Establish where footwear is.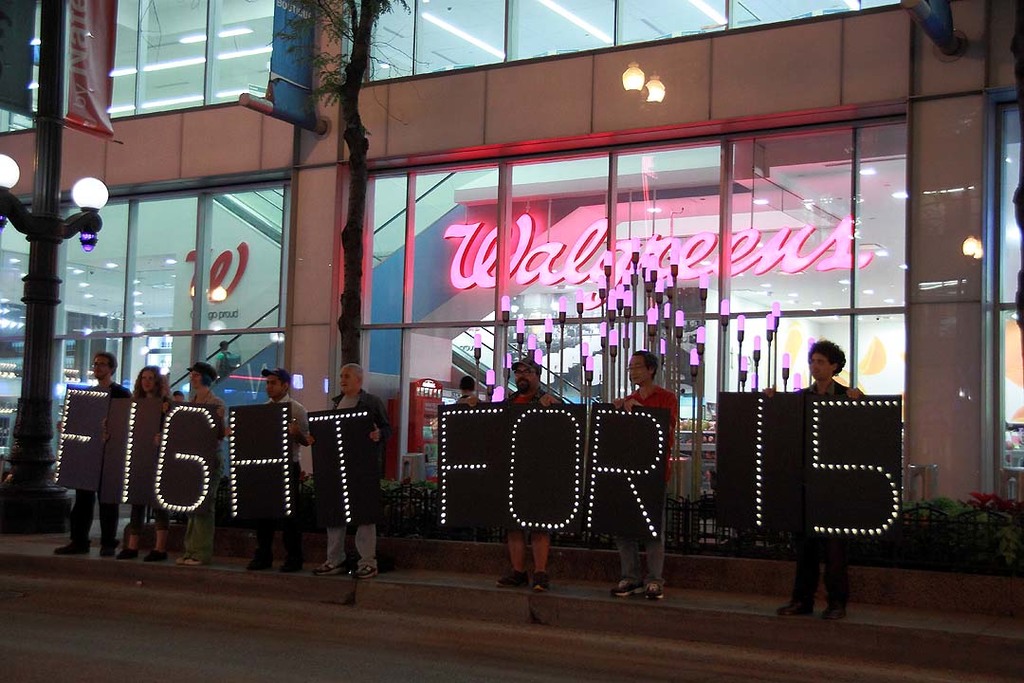
Established at 111 545 141 561.
